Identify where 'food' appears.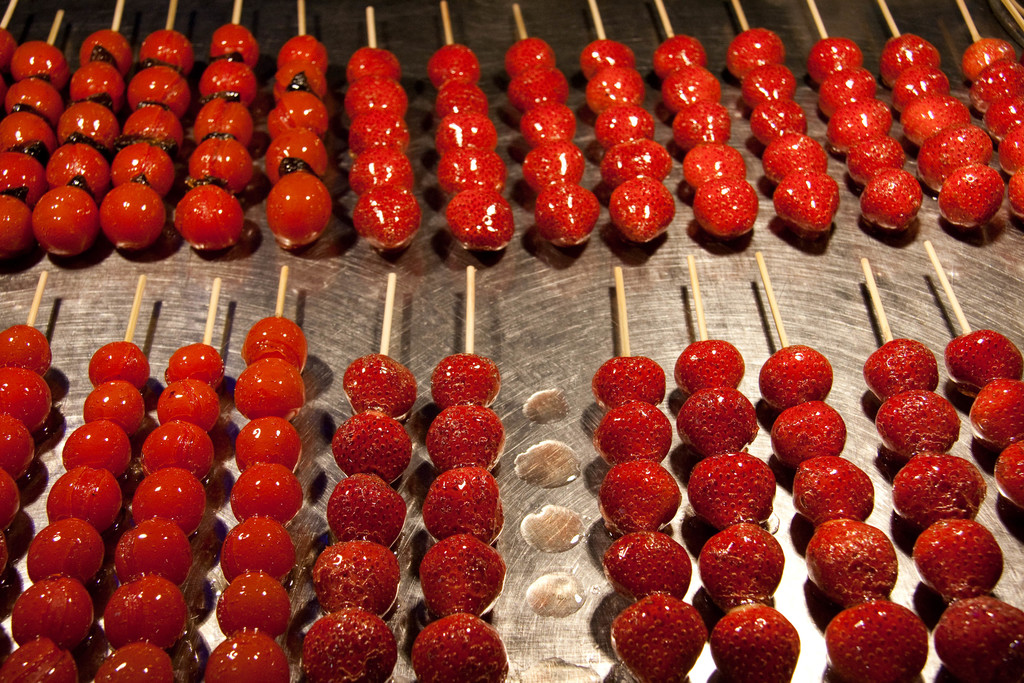
Appears at pyautogui.locateOnScreen(989, 440, 1023, 514).
